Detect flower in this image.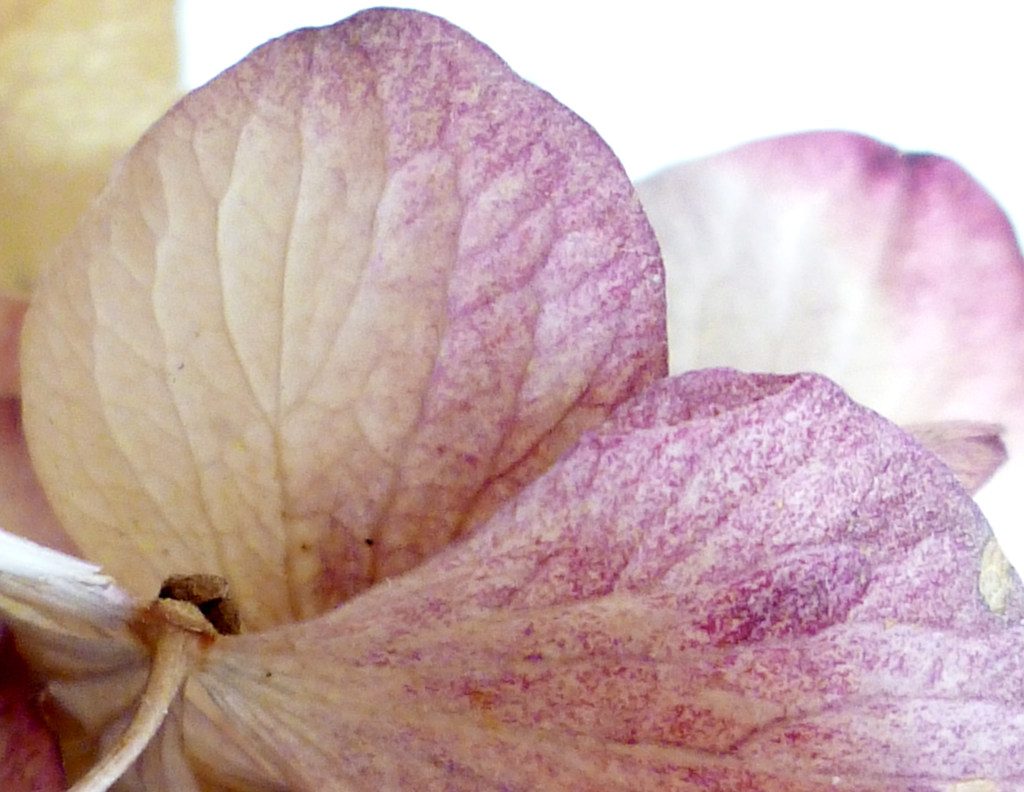
Detection: x1=0, y1=24, x2=920, y2=747.
